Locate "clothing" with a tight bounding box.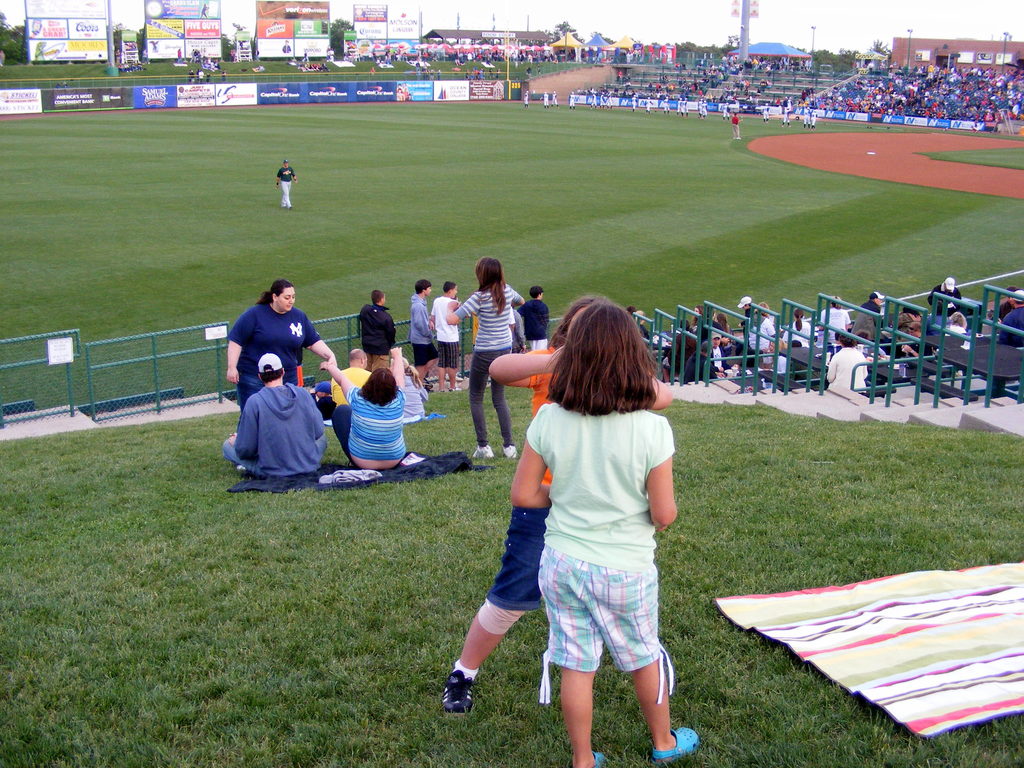
bbox=(512, 370, 681, 698).
